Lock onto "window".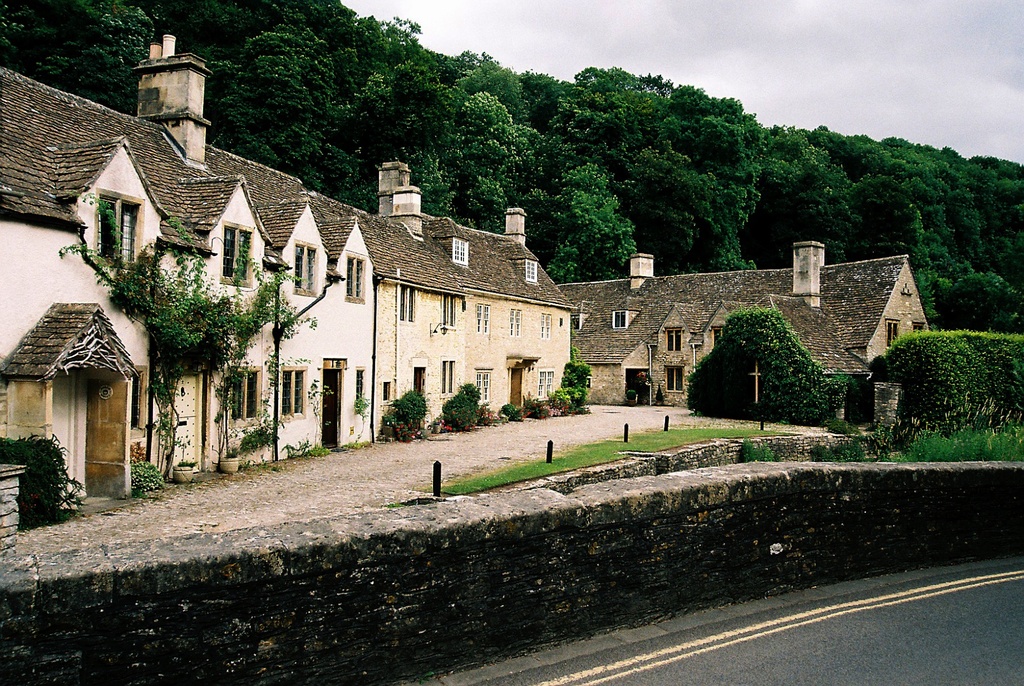
Locked: bbox=(399, 285, 417, 325).
